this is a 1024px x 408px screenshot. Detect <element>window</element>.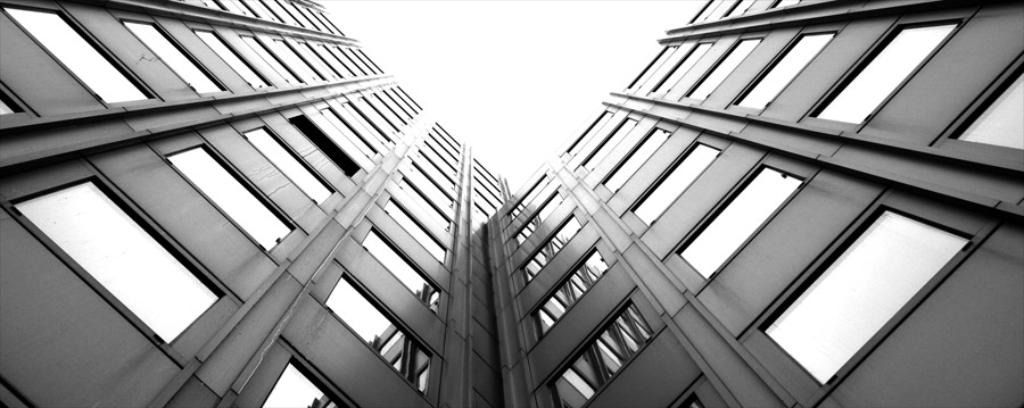
bbox=(234, 24, 302, 90).
